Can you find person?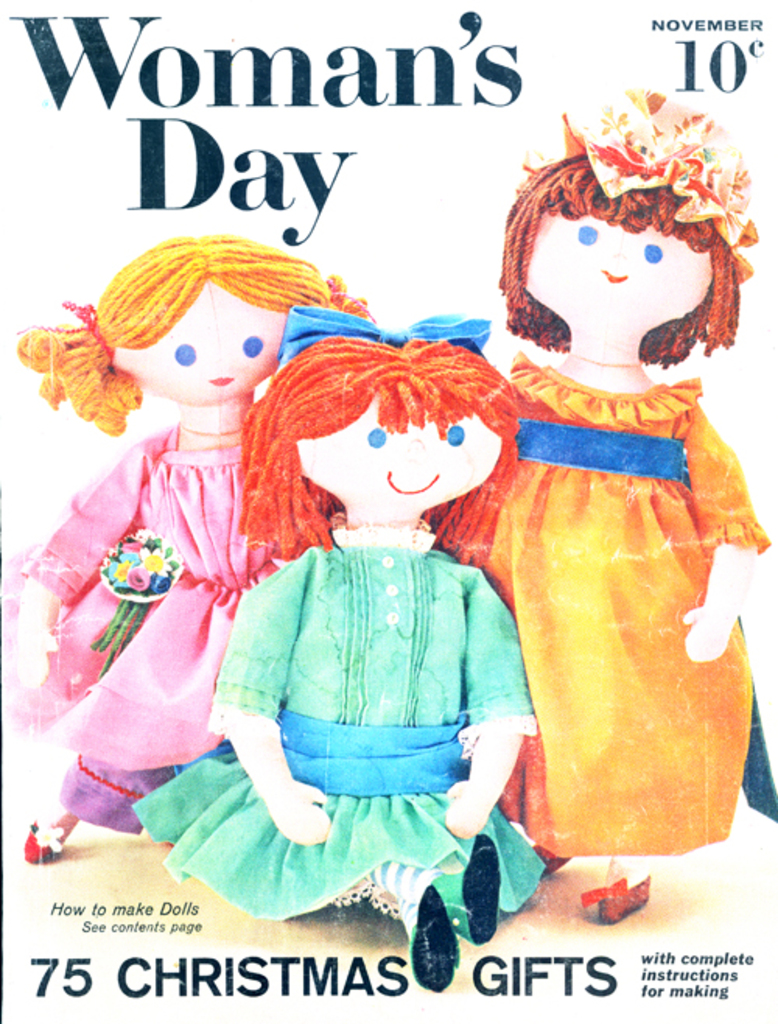
Yes, bounding box: BBox(121, 307, 557, 990).
